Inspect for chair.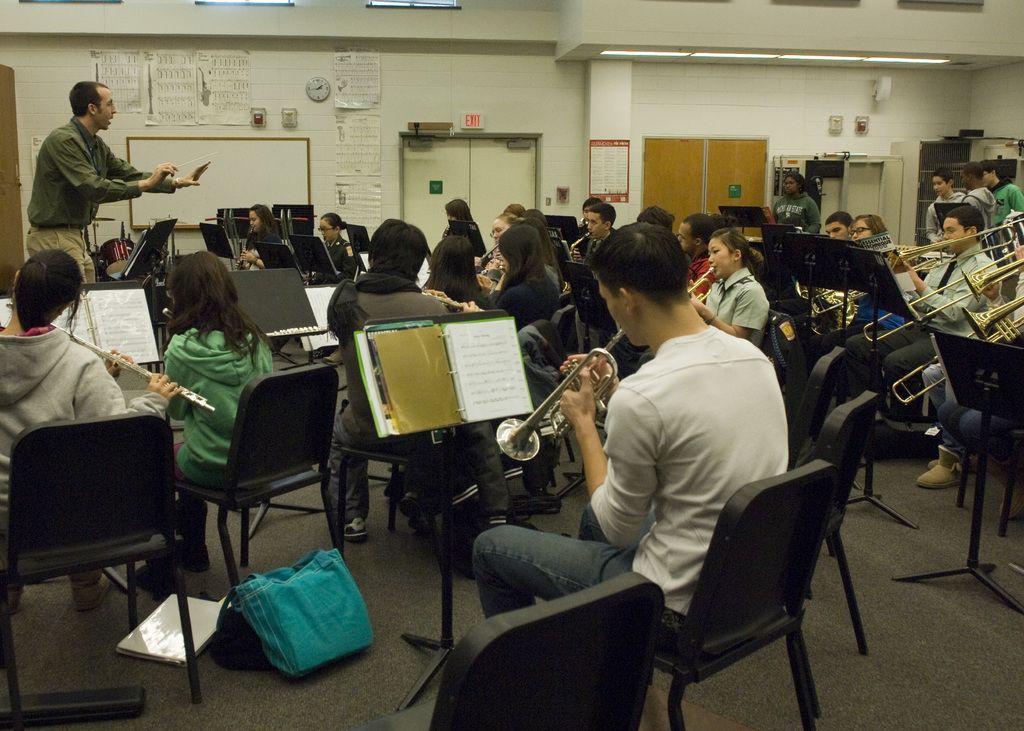
Inspection: 325, 449, 504, 580.
